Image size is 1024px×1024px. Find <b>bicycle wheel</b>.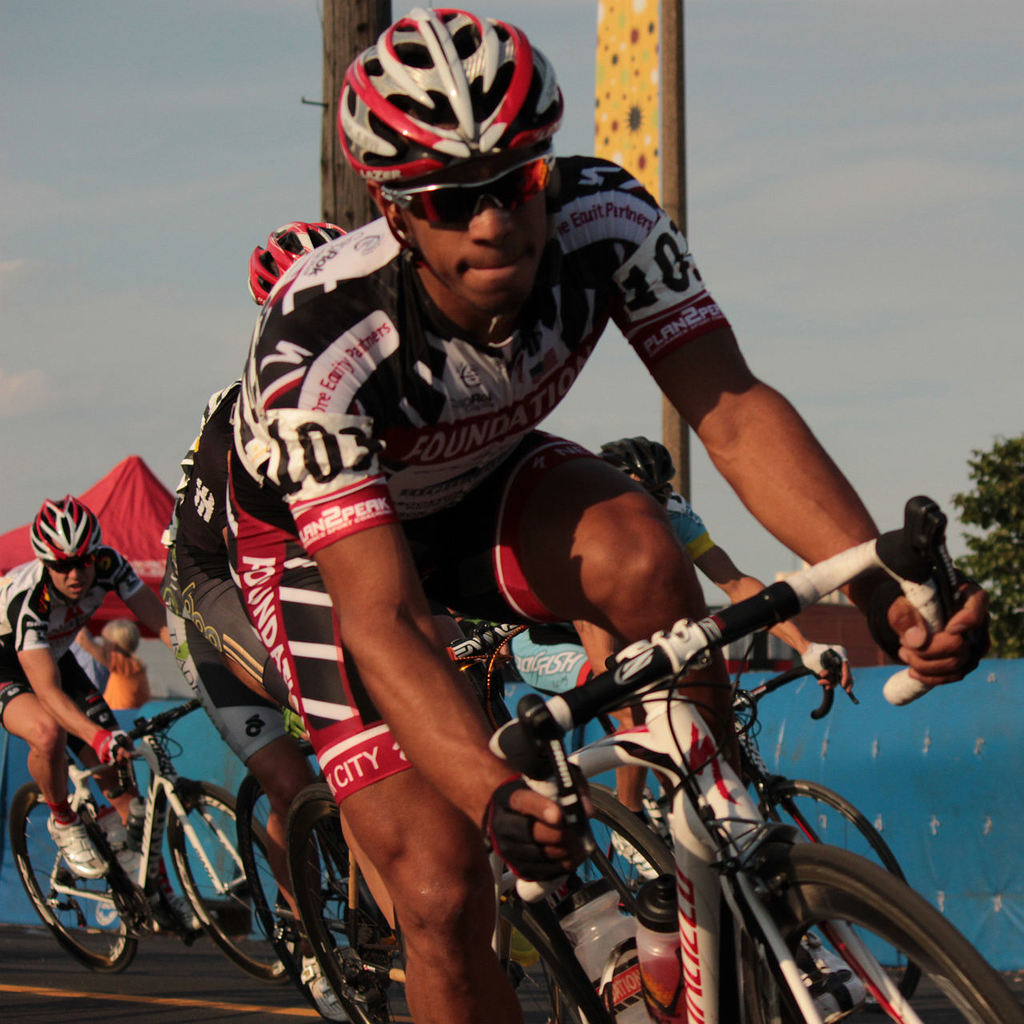
box(578, 785, 670, 901).
